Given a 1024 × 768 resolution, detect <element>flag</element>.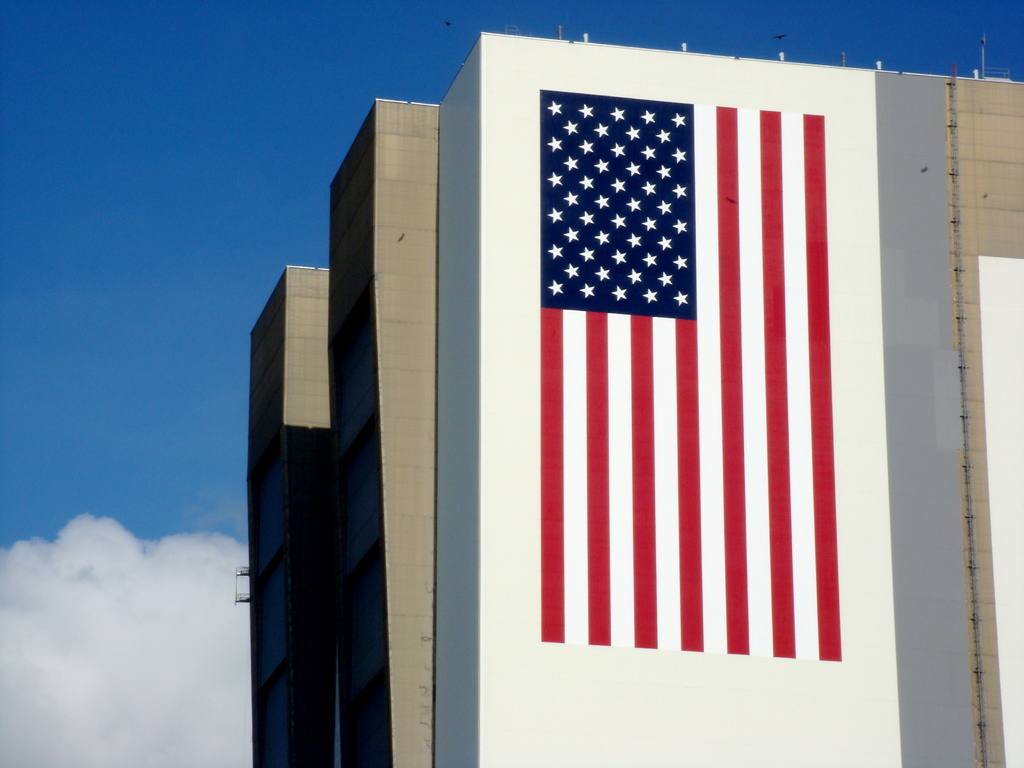
(x1=538, y1=86, x2=844, y2=662).
